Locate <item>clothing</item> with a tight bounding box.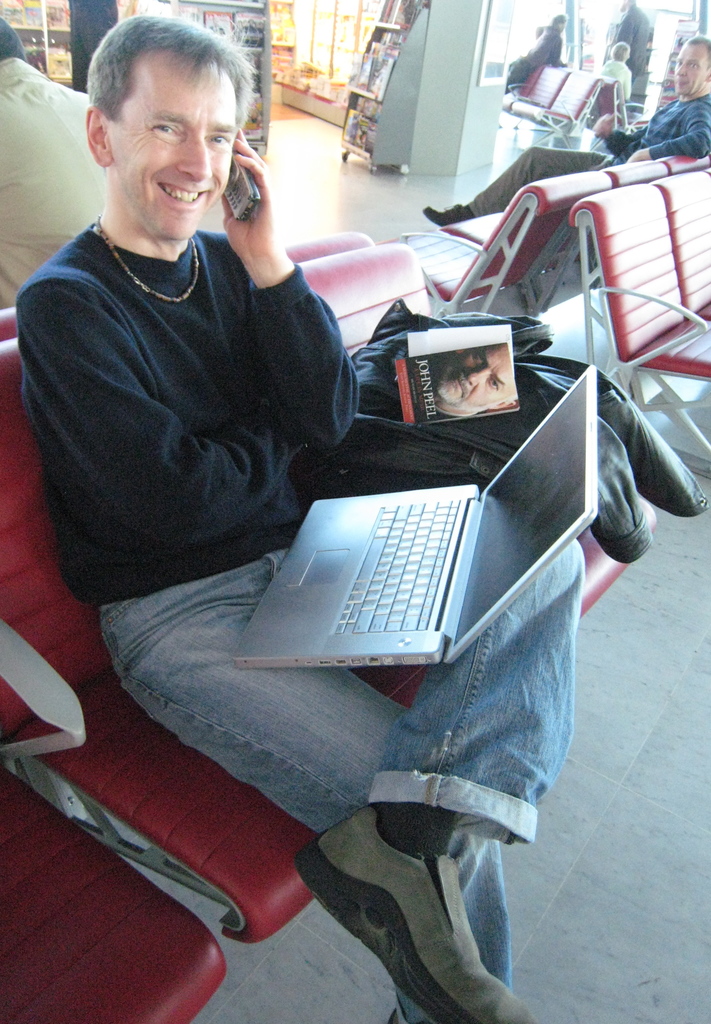
[504,26,562,98].
